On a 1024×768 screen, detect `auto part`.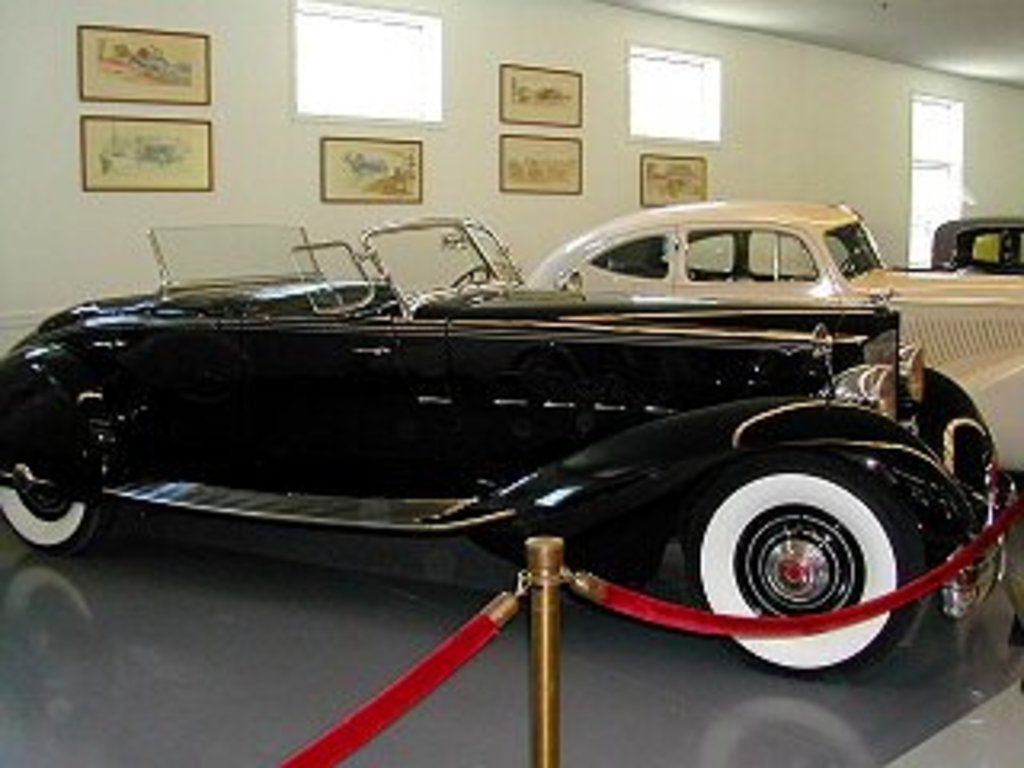
region(688, 448, 934, 682).
